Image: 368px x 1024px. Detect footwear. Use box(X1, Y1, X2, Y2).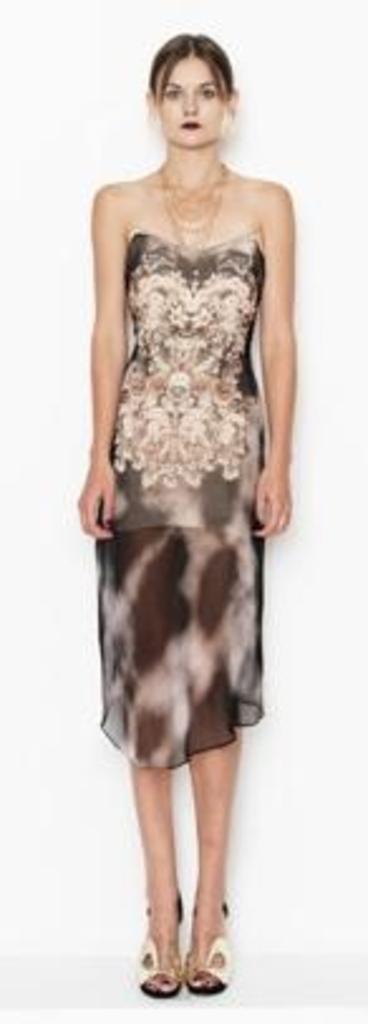
box(184, 895, 232, 996).
